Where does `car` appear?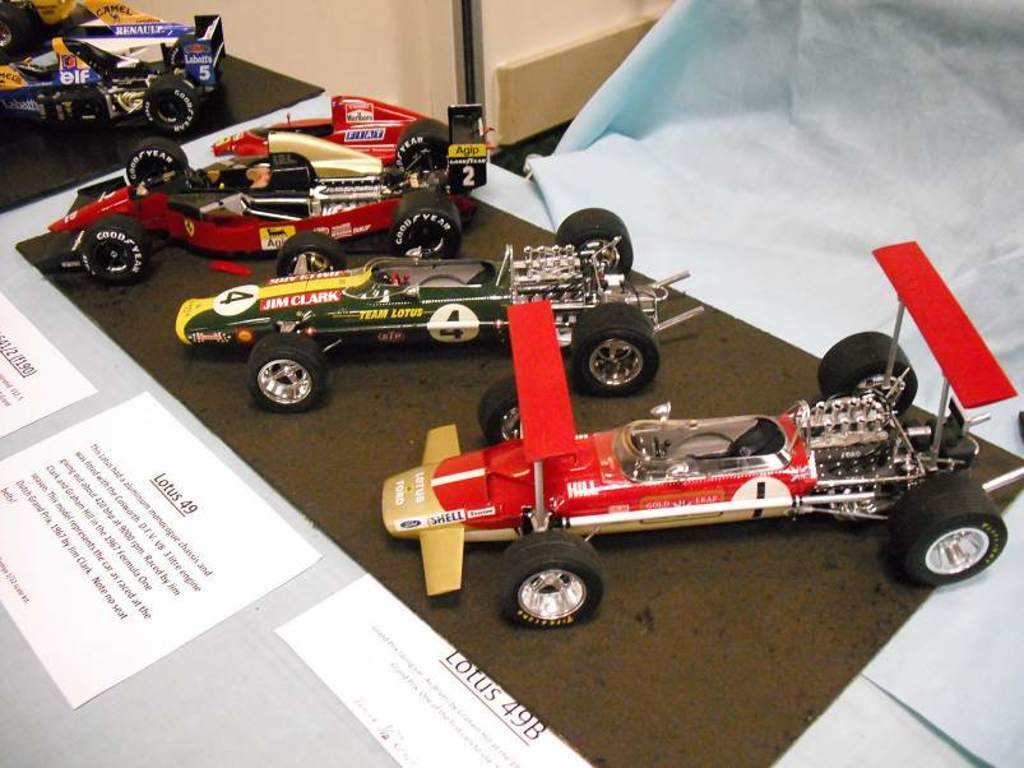
Appears at 171, 196, 731, 408.
